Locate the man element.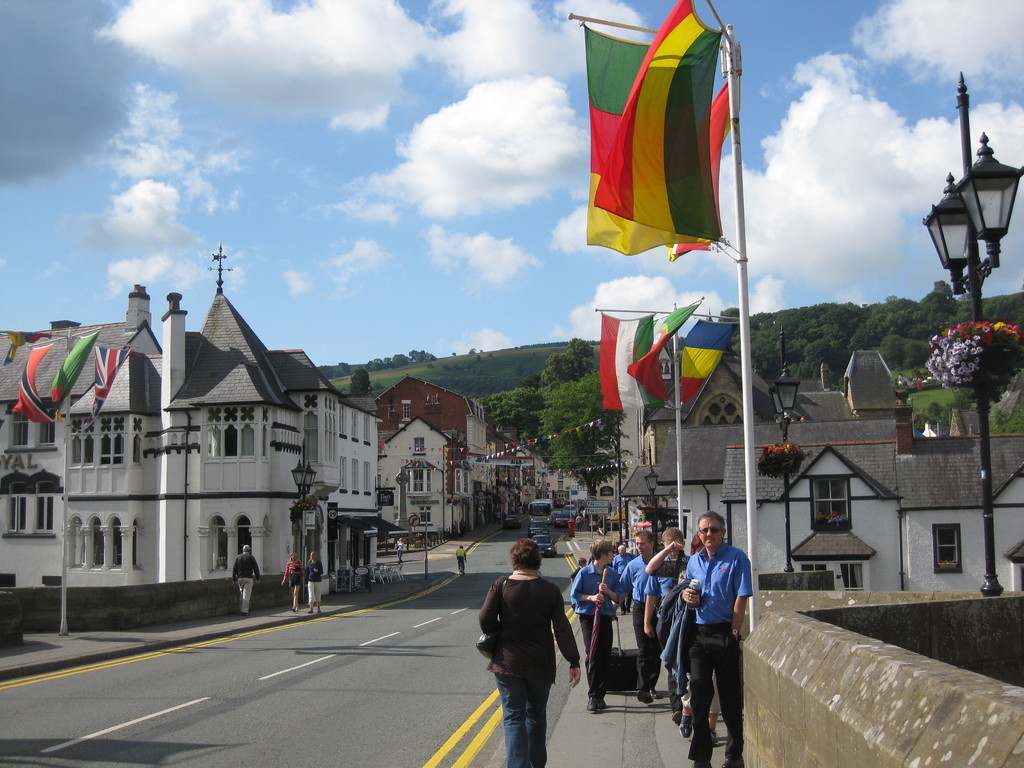
Element bbox: <bbox>304, 548, 322, 614</bbox>.
